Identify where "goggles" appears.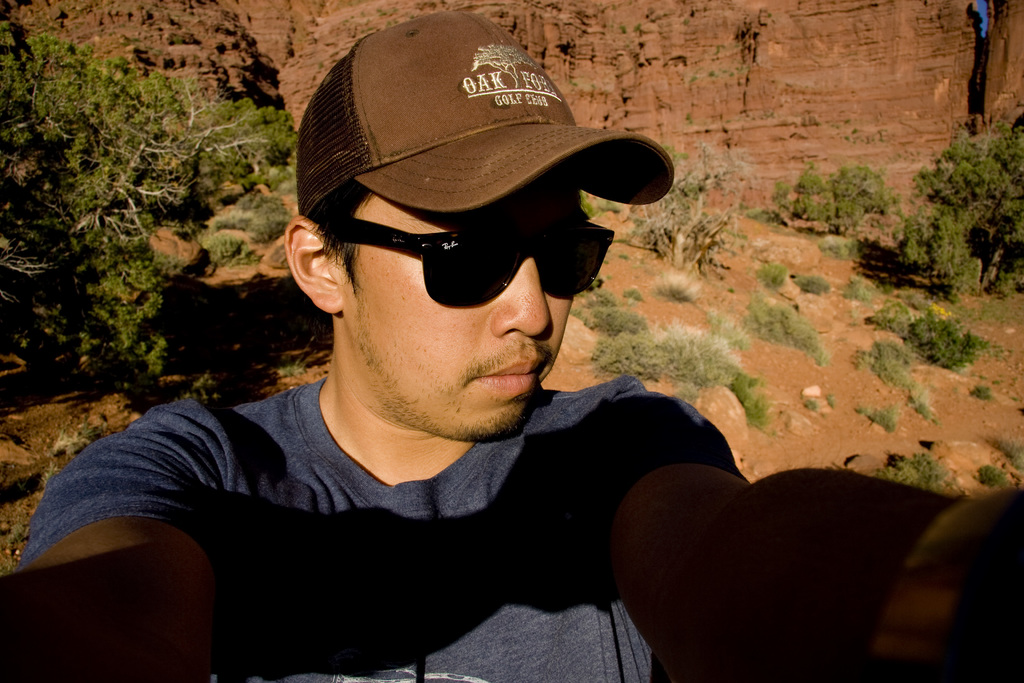
Appears at <box>316,172,588,319</box>.
